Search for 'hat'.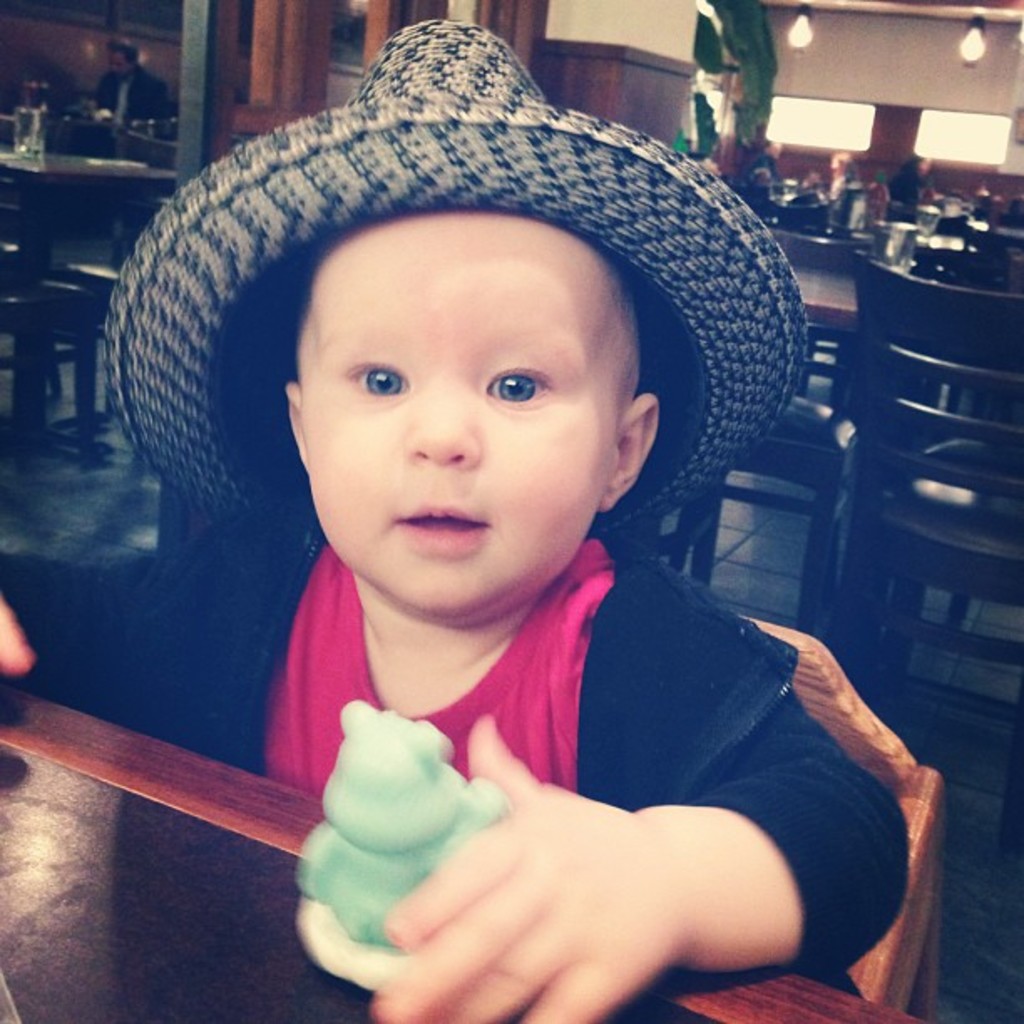
Found at <bbox>100, 18, 810, 540</bbox>.
